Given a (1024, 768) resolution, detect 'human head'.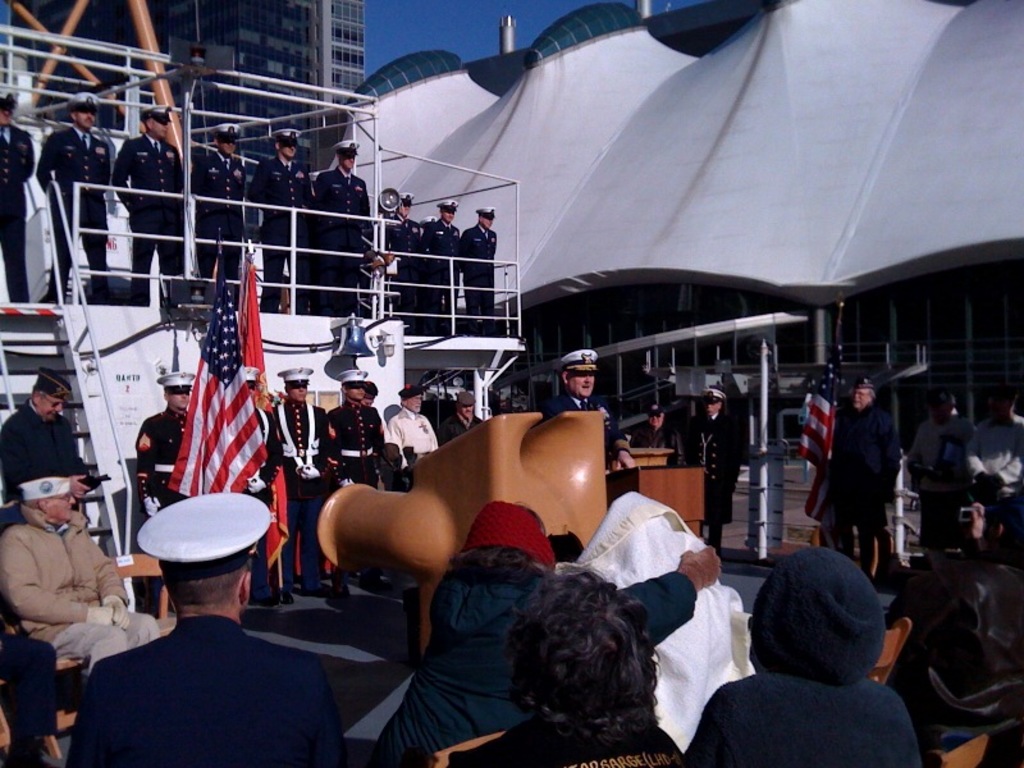
402, 188, 416, 215.
